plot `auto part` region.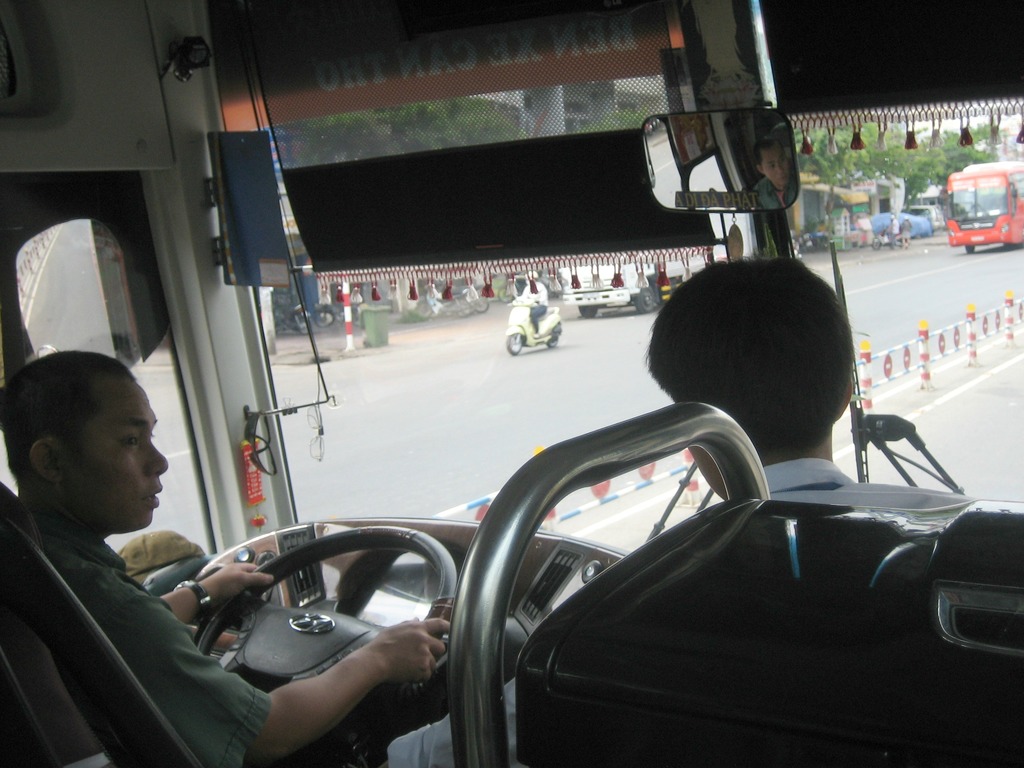
Plotted at {"left": 950, "top": 240, "right": 982, "bottom": 261}.
